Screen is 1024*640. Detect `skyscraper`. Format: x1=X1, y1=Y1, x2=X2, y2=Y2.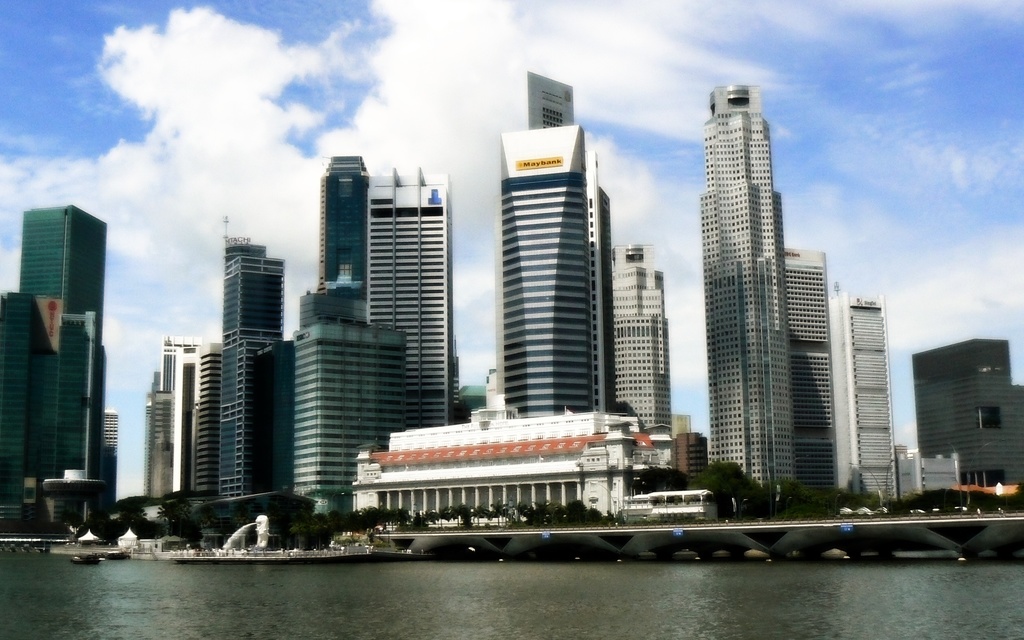
x1=210, y1=209, x2=283, y2=506.
